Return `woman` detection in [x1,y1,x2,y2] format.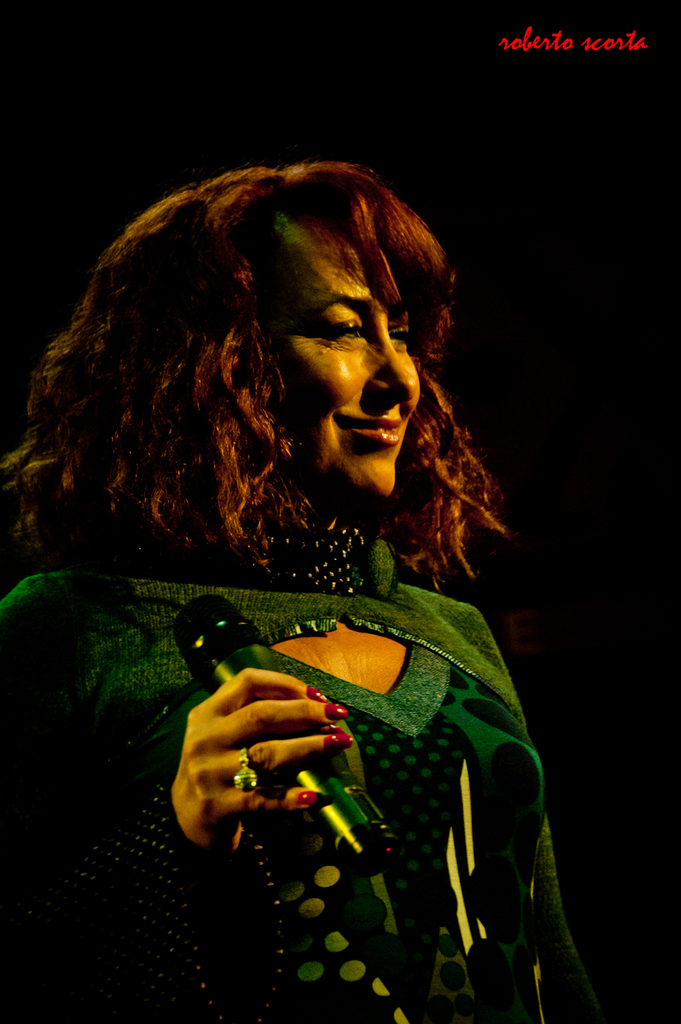
[21,151,588,929].
